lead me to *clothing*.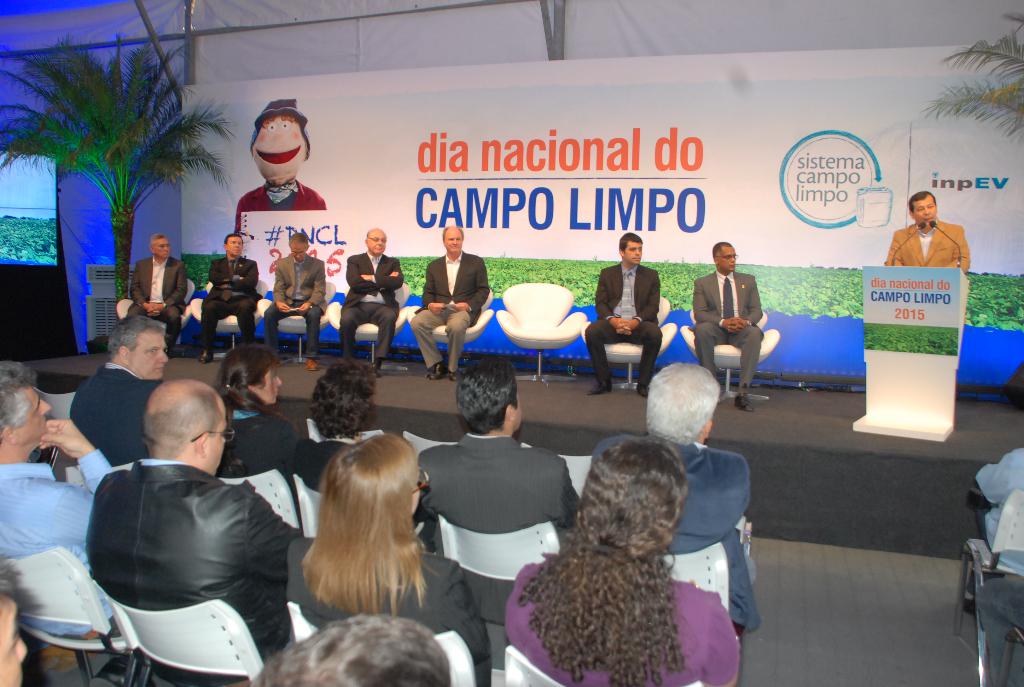
Lead to crop(419, 432, 586, 620).
